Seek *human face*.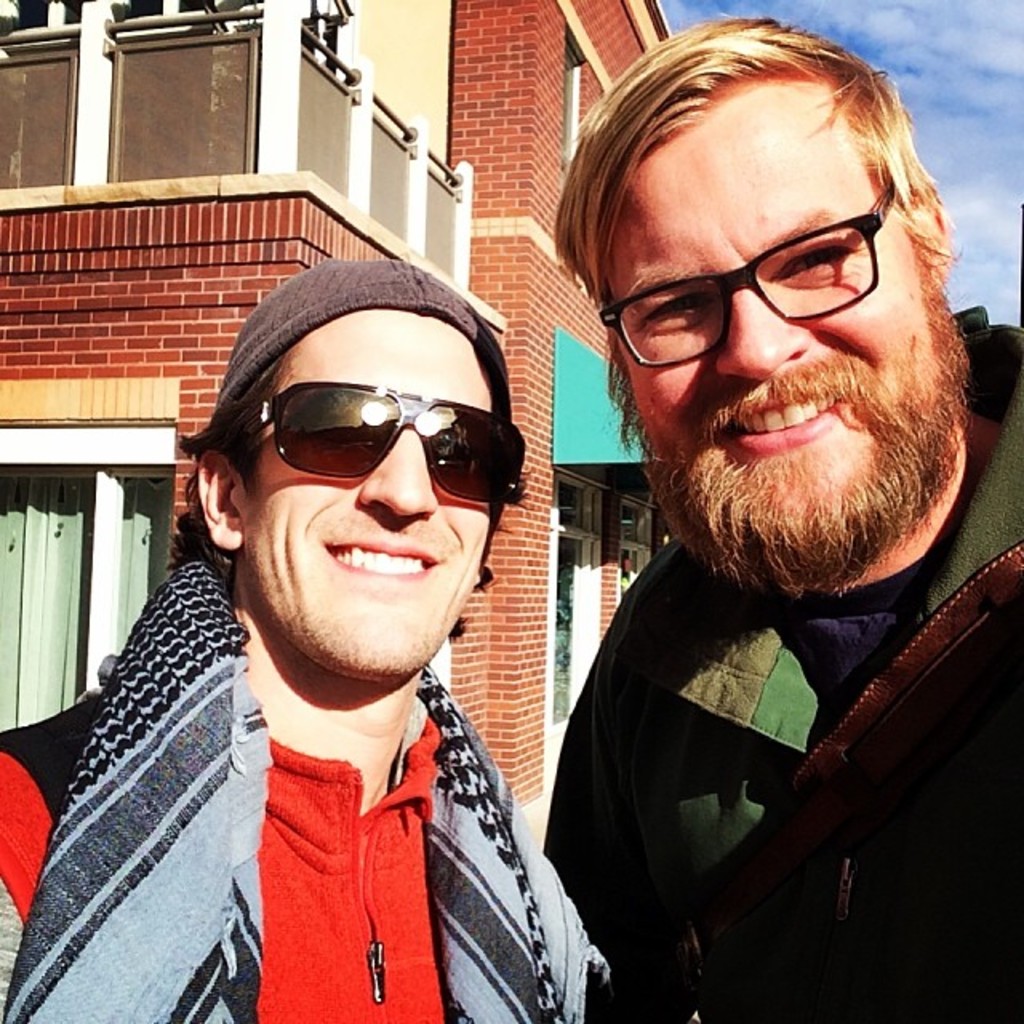
left=232, top=306, right=496, bottom=680.
